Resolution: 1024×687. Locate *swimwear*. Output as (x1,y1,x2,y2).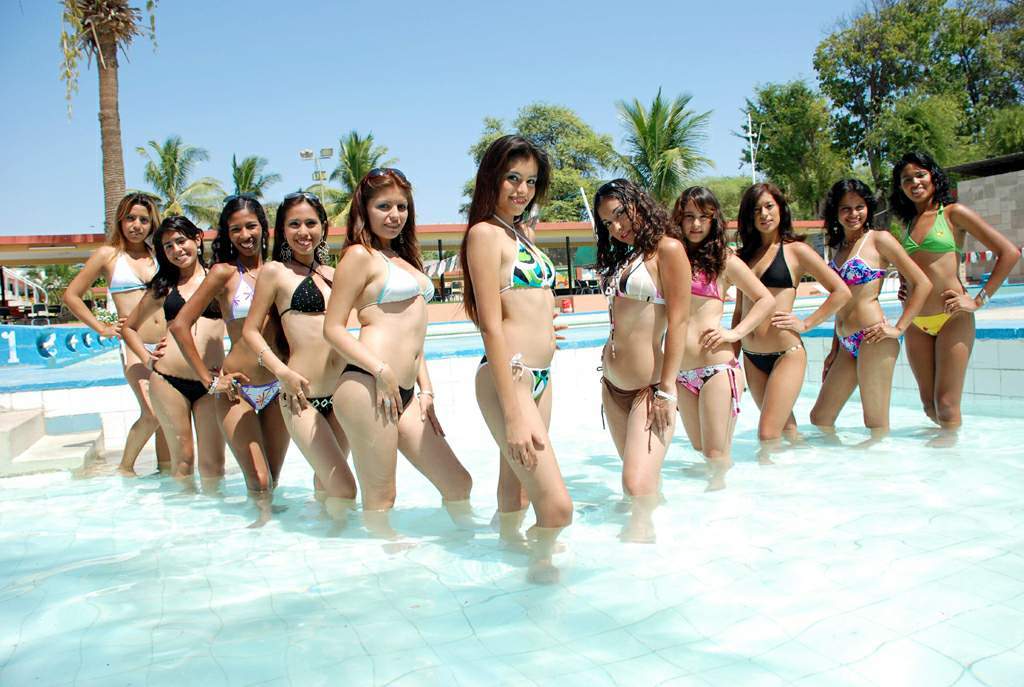
(602,374,667,452).
